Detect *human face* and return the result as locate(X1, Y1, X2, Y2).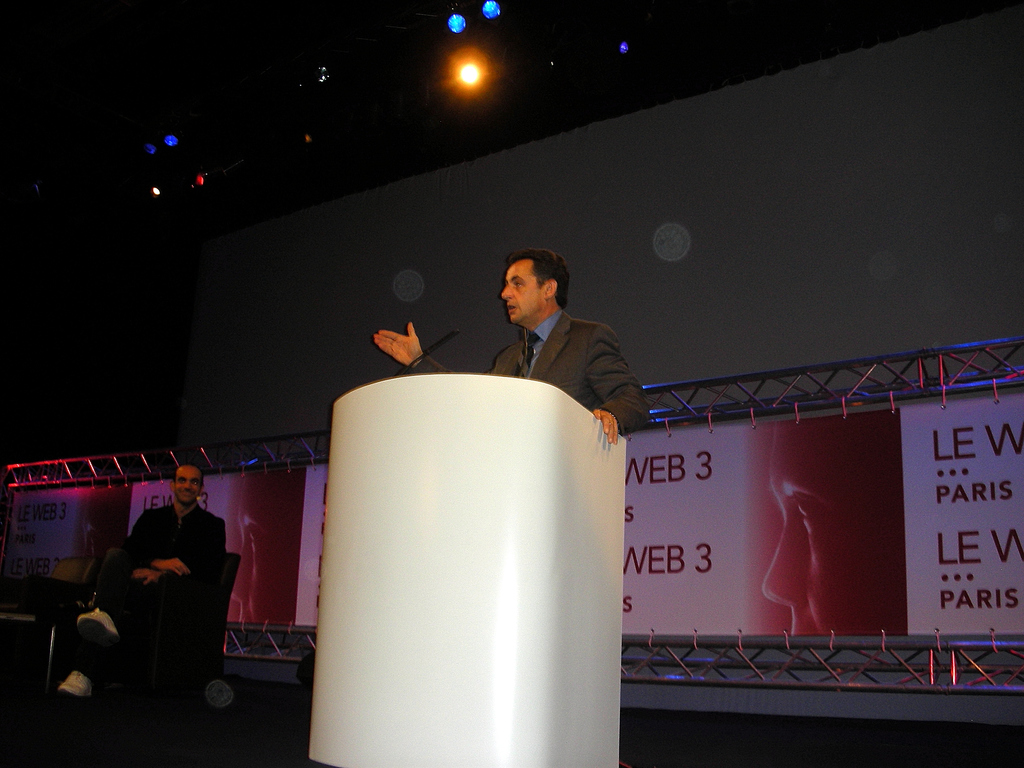
locate(762, 418, 904, 636).
